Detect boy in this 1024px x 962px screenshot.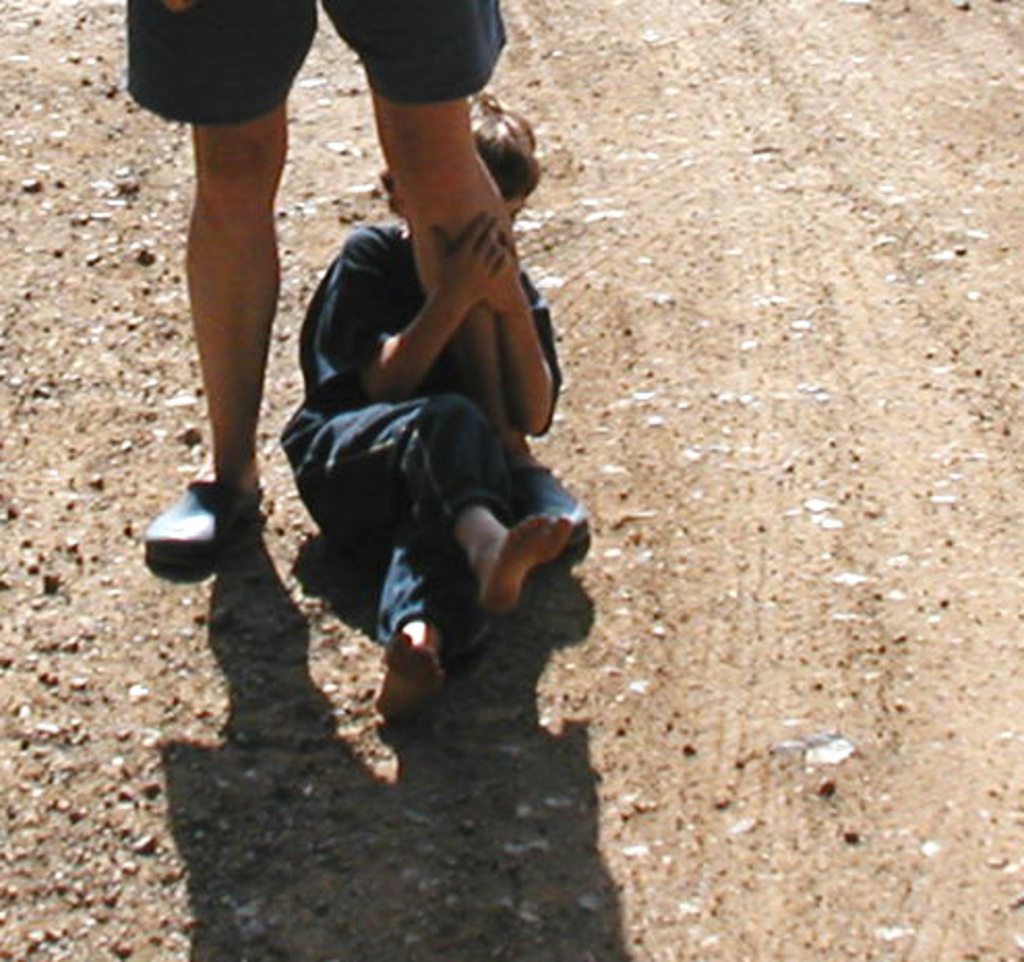
Detection: x1=277 y1=99 x2=588 y2=720.
